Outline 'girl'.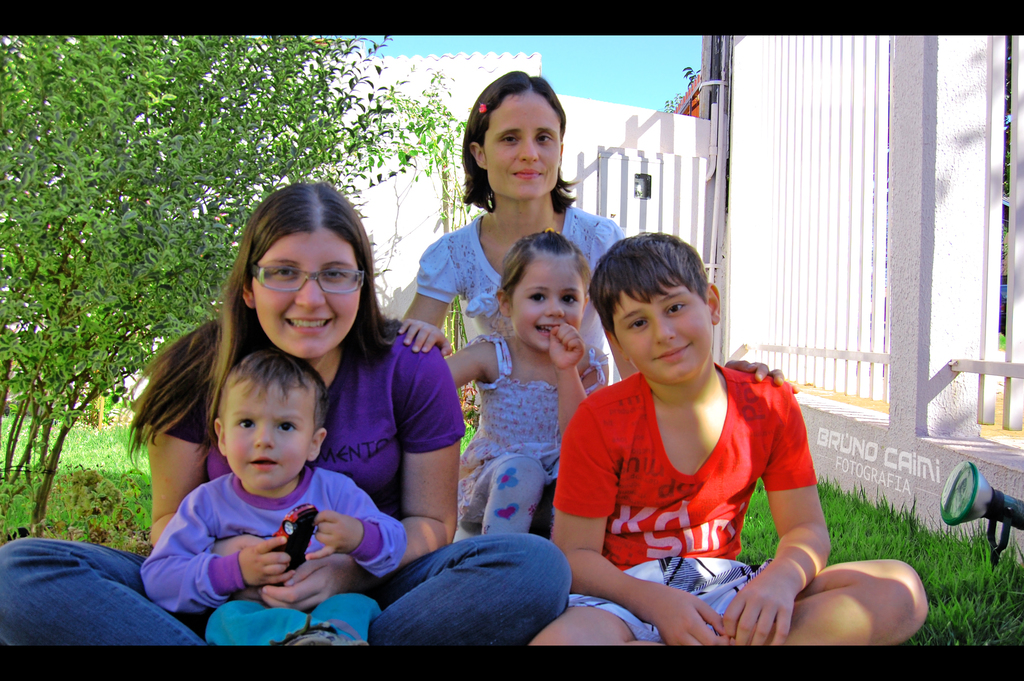
Outline: rect(1, 183, 577, 648).
